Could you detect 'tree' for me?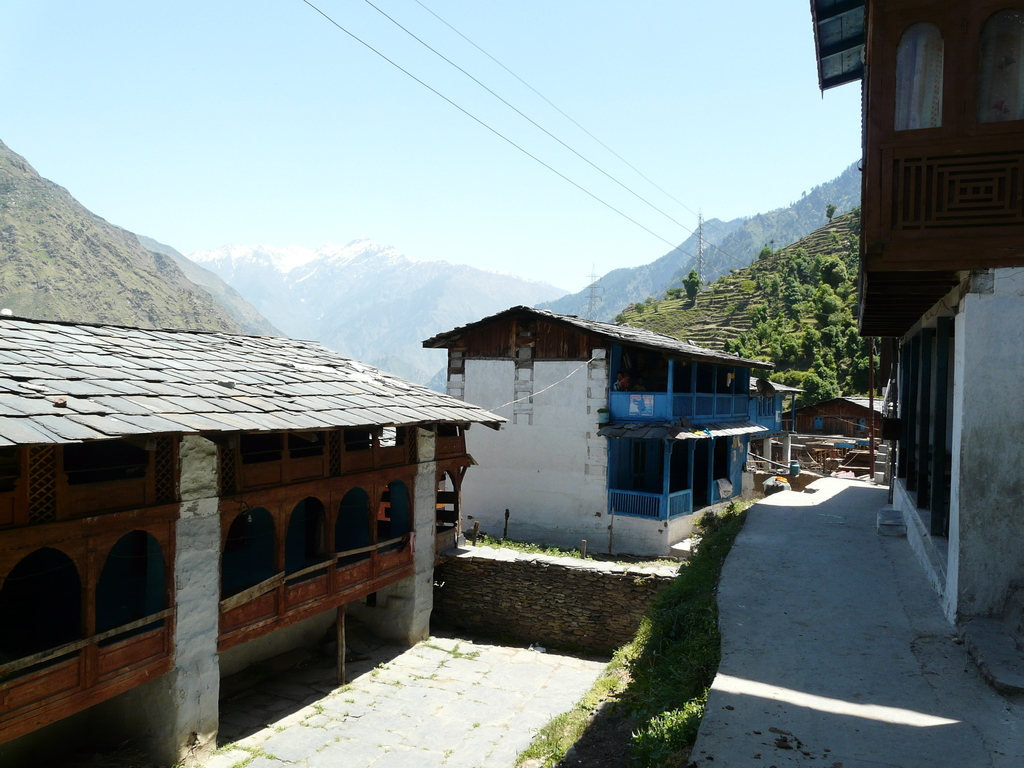
Detection result: x1=768 y1=242 x2=776 y2=251.
